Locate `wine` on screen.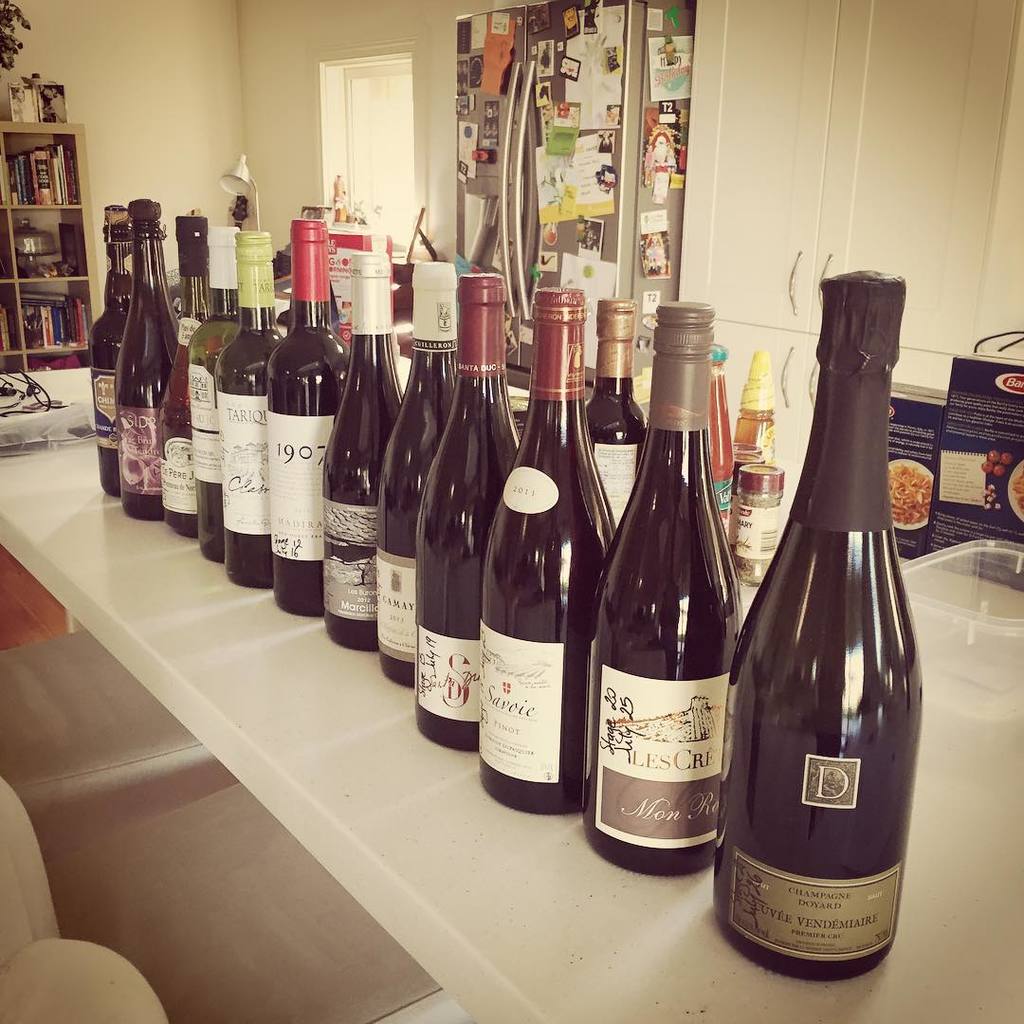
On screen at 214,231,283,589.
